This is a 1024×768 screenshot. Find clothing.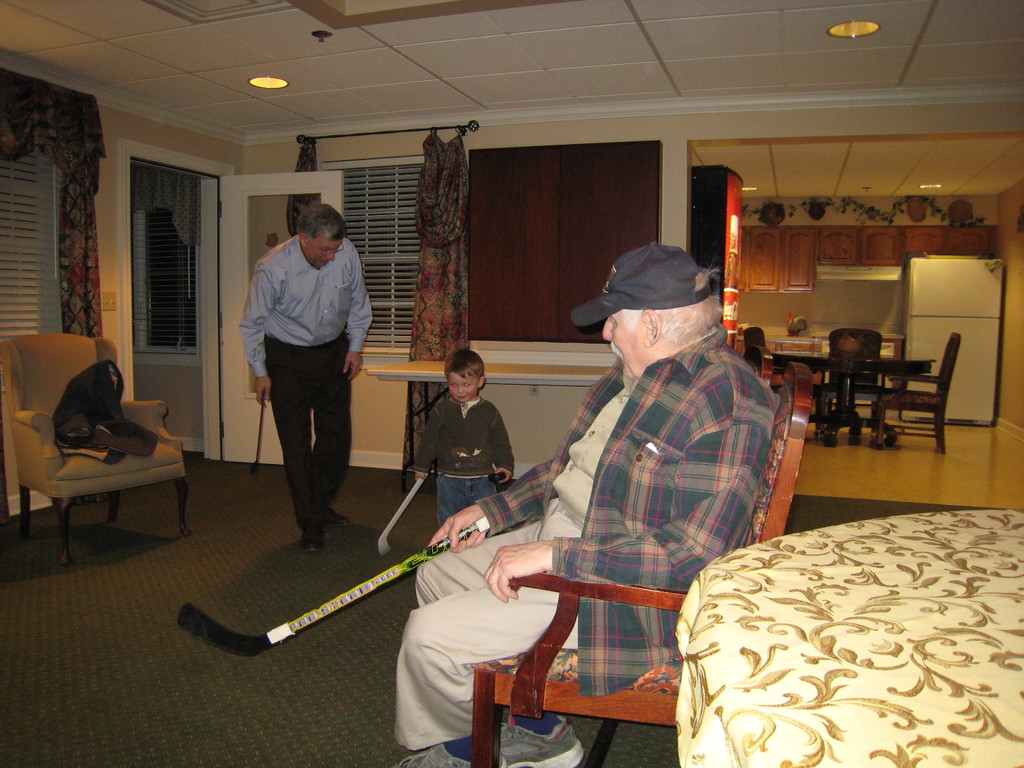
Bounding box: {"x1": 385, "y1": 319, "x2": 773, "y2": 758}.
